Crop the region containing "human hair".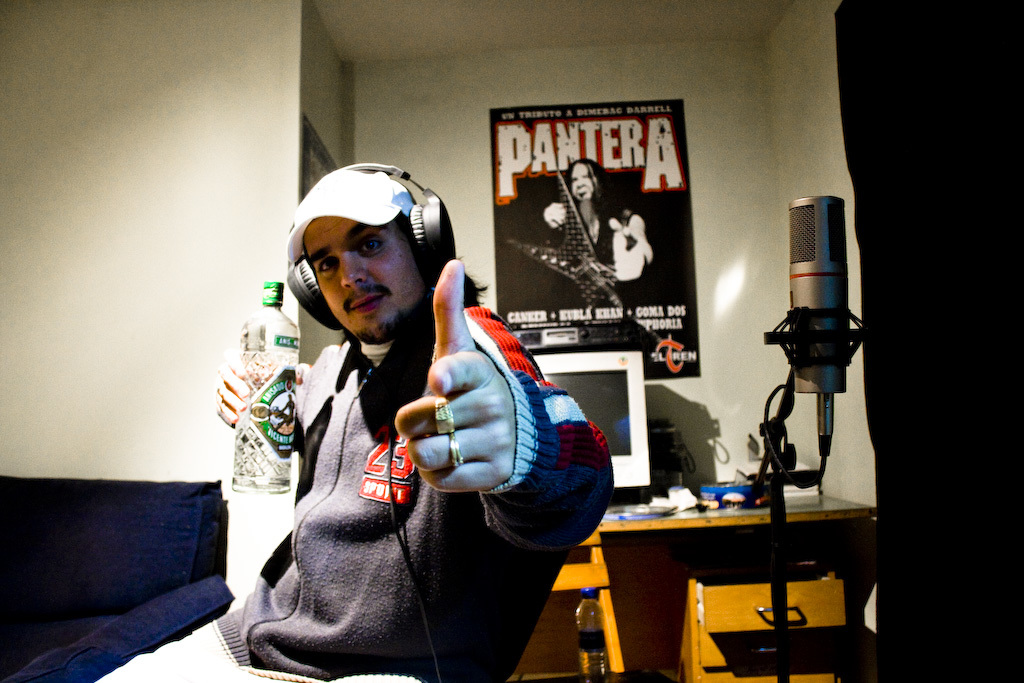
Crop region: bbox=[561, 159, 615, 257].
